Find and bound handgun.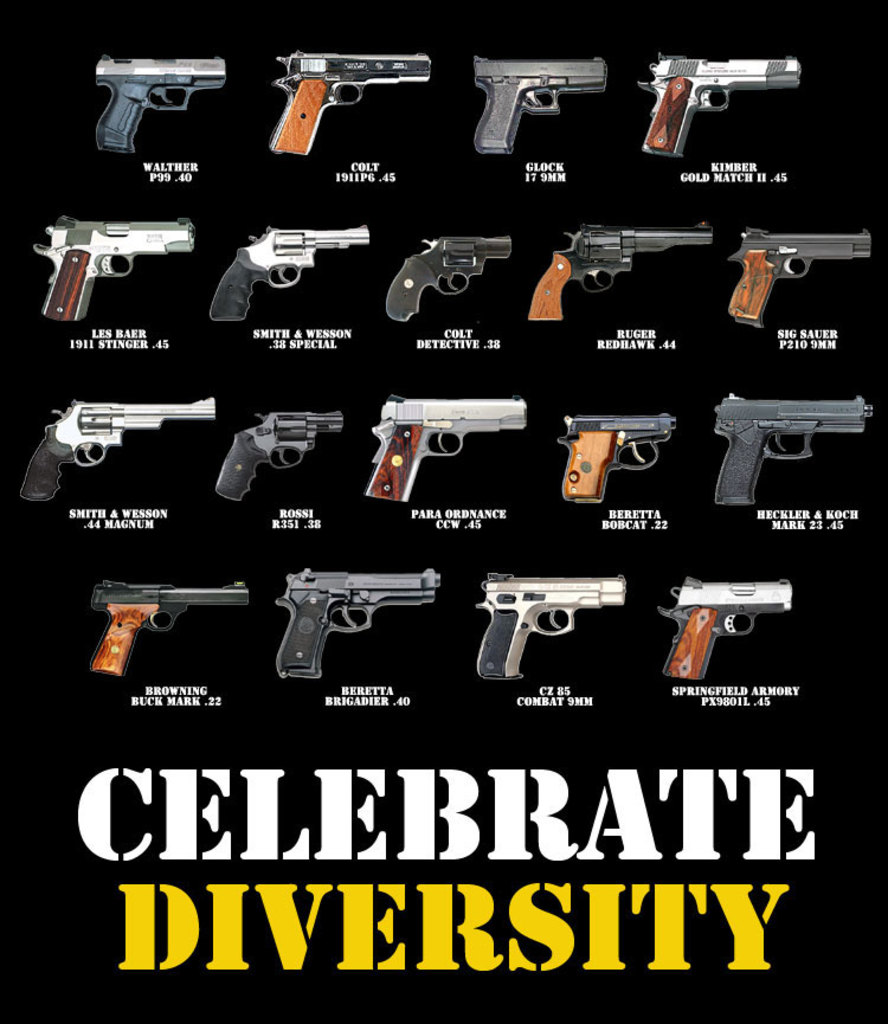
Bound: pyautogui.locateOnScreen(649, 575, 792, 681).
